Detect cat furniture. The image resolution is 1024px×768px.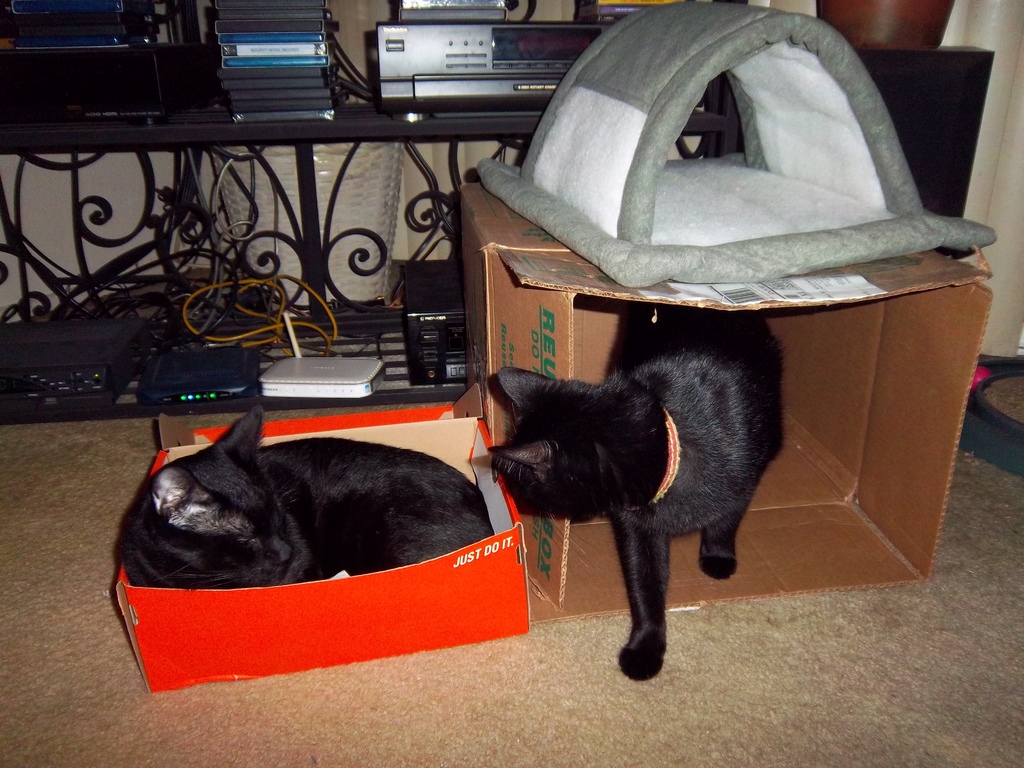
(left=480, top=2, right=997, bottom=287).
